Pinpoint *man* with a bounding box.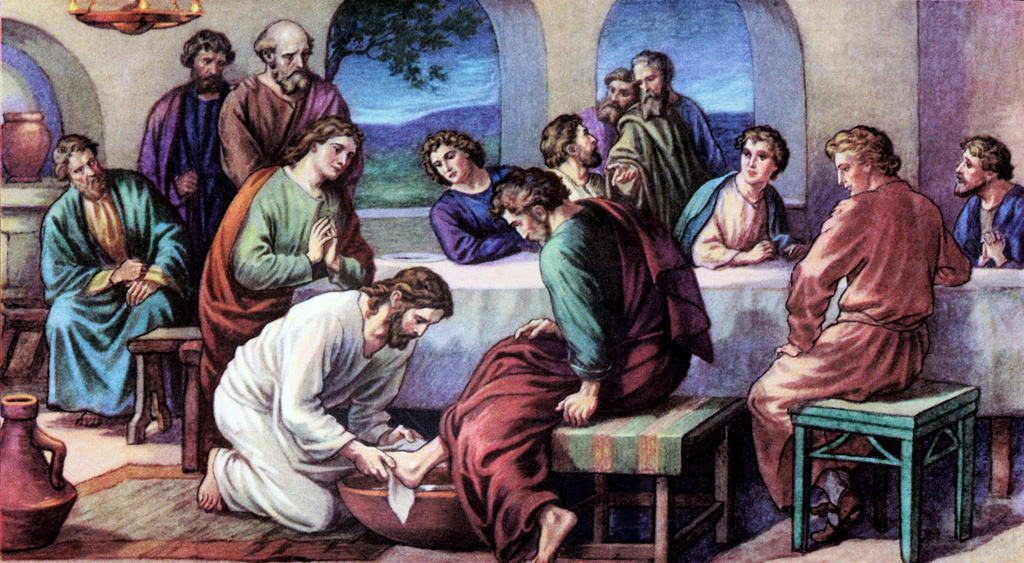
(left=610, top=52, right=726, bottom=231).
